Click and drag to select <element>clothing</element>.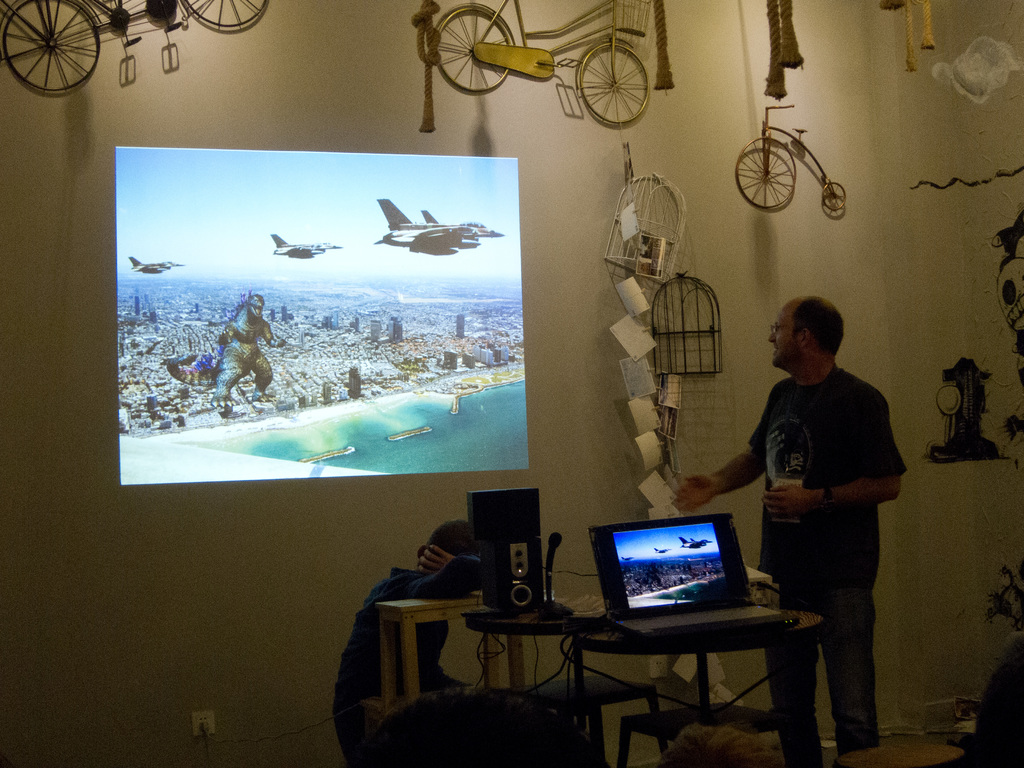
Selection: select_region(756, 367, 904, 765).
